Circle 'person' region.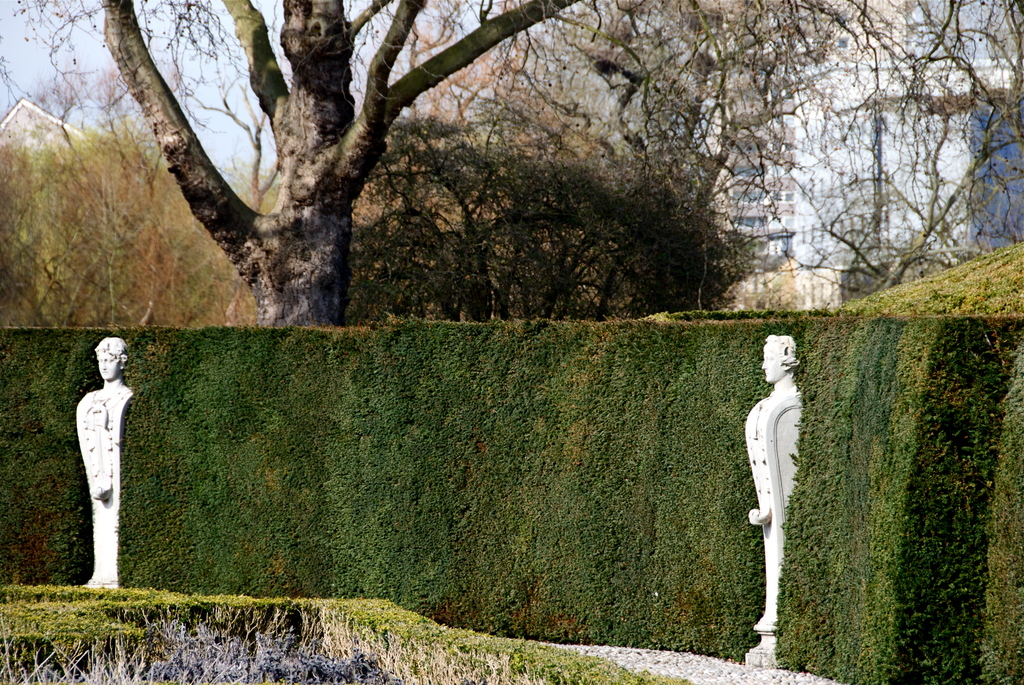
Region: <region>738, 327, 810, 634</region>.
